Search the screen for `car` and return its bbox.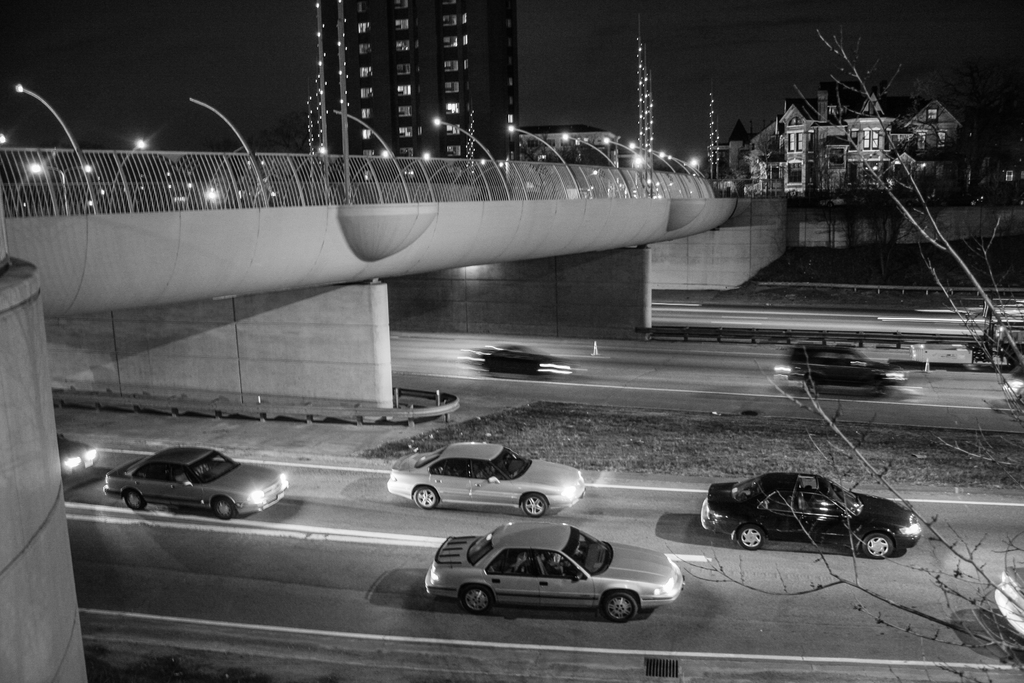
Found: detection(419, 524, 685, 623).
